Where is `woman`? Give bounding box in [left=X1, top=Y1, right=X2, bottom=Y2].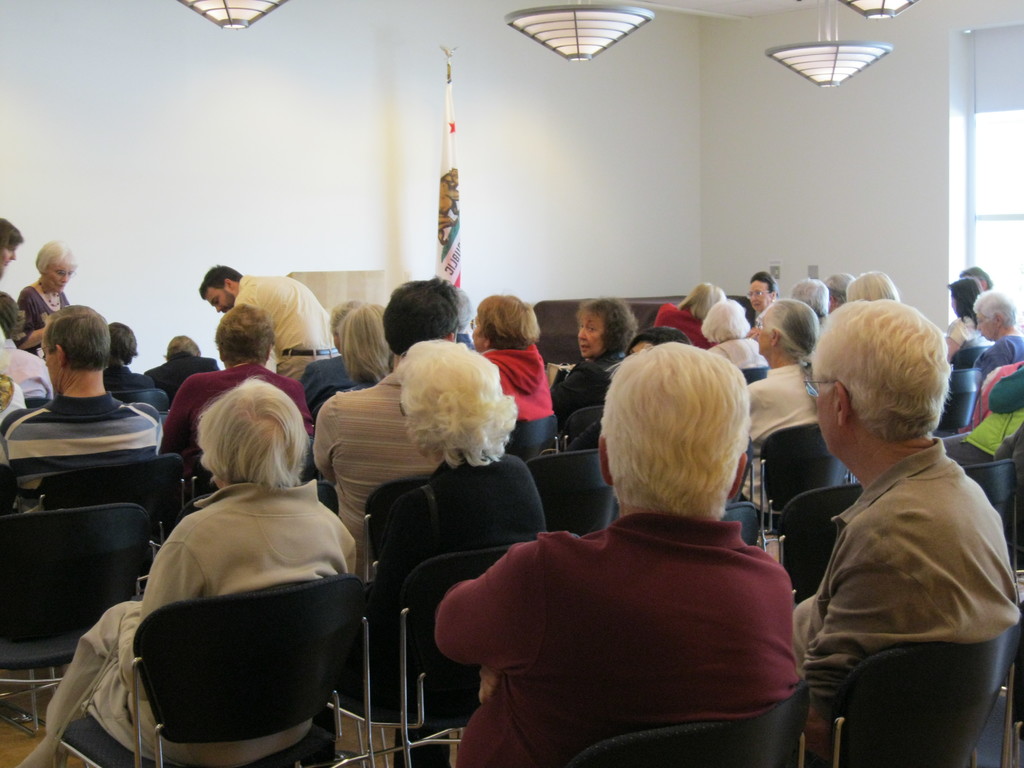
[left=0, top=214, right=24, bottom=287].
